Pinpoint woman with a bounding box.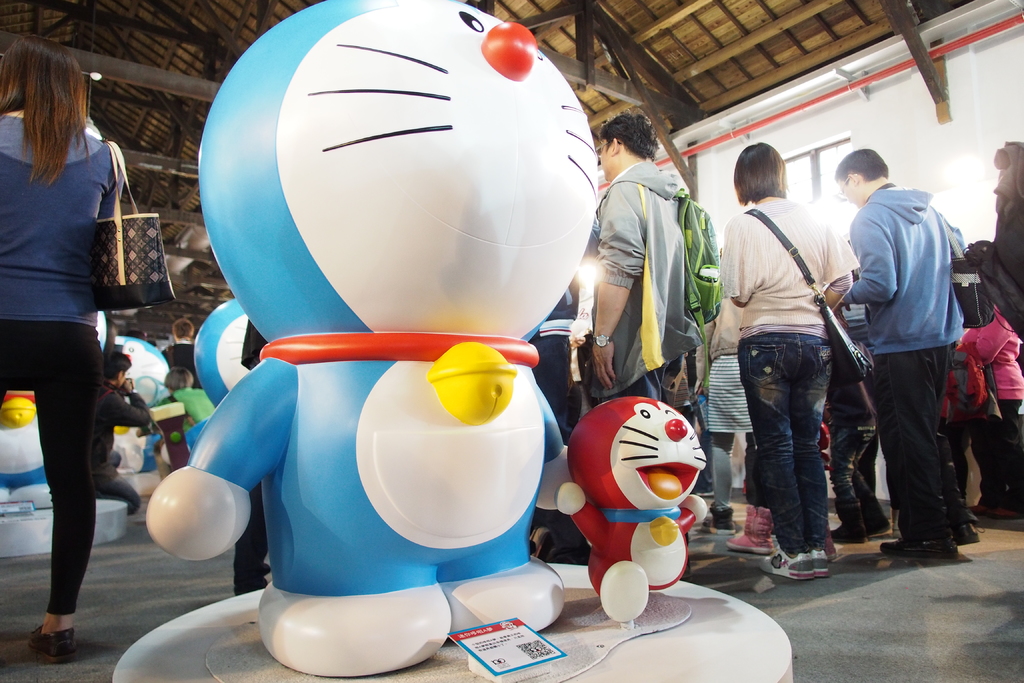
689, 282, 756, 527.
